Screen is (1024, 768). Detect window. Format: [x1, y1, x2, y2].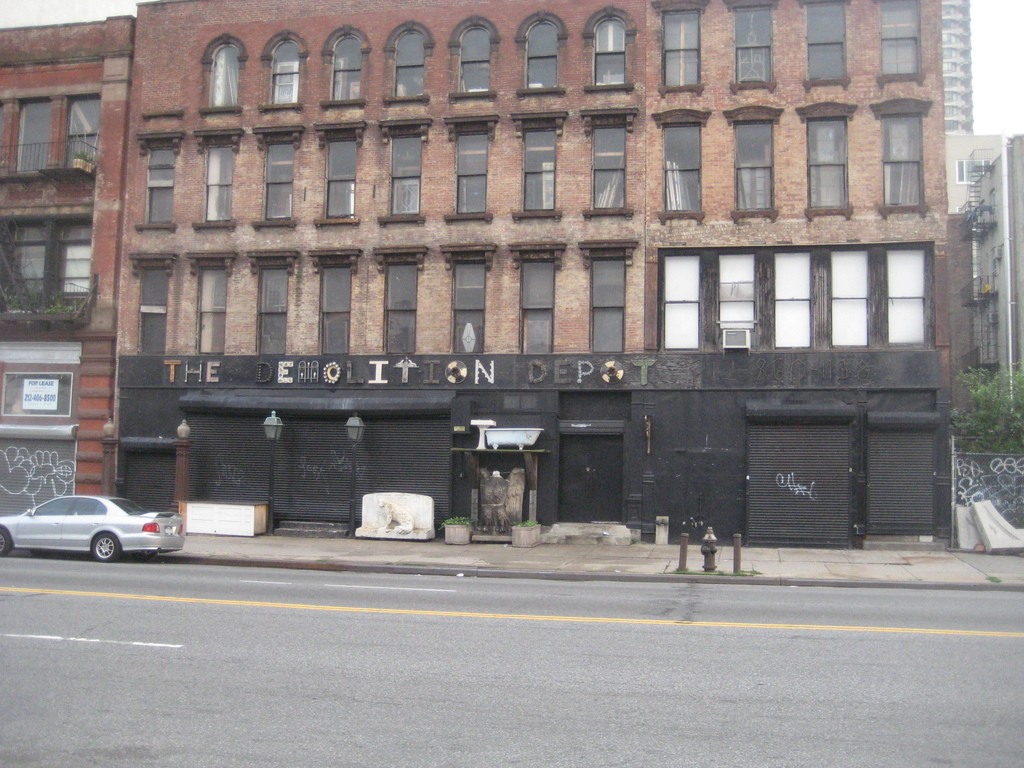
[450, 257, 490, 362].
